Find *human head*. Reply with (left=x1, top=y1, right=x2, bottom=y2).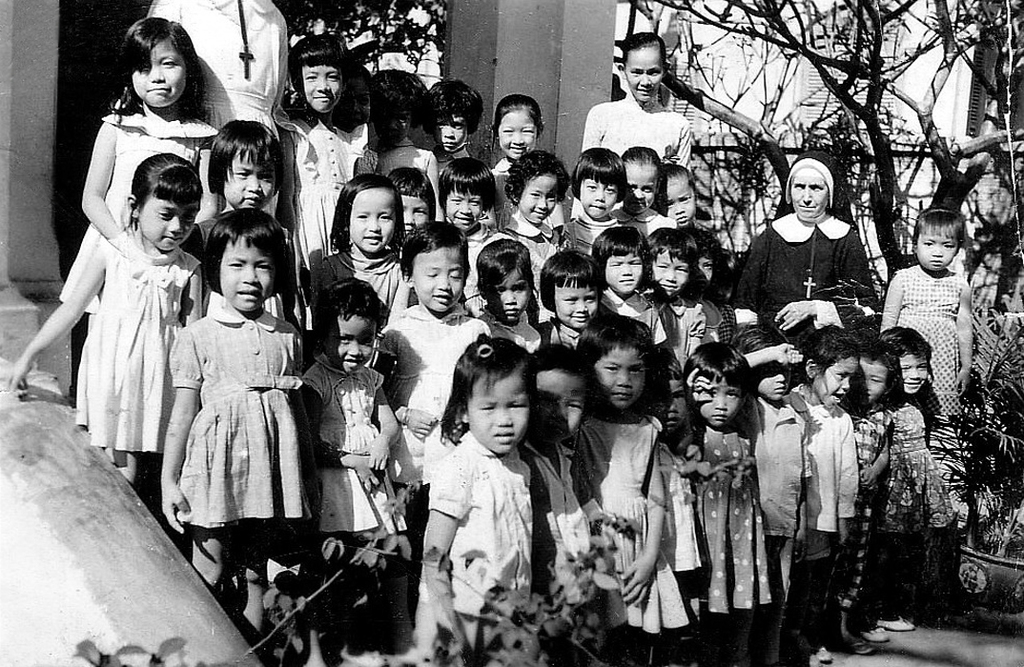
(left=127, top=151, right=202, bottom=250).
